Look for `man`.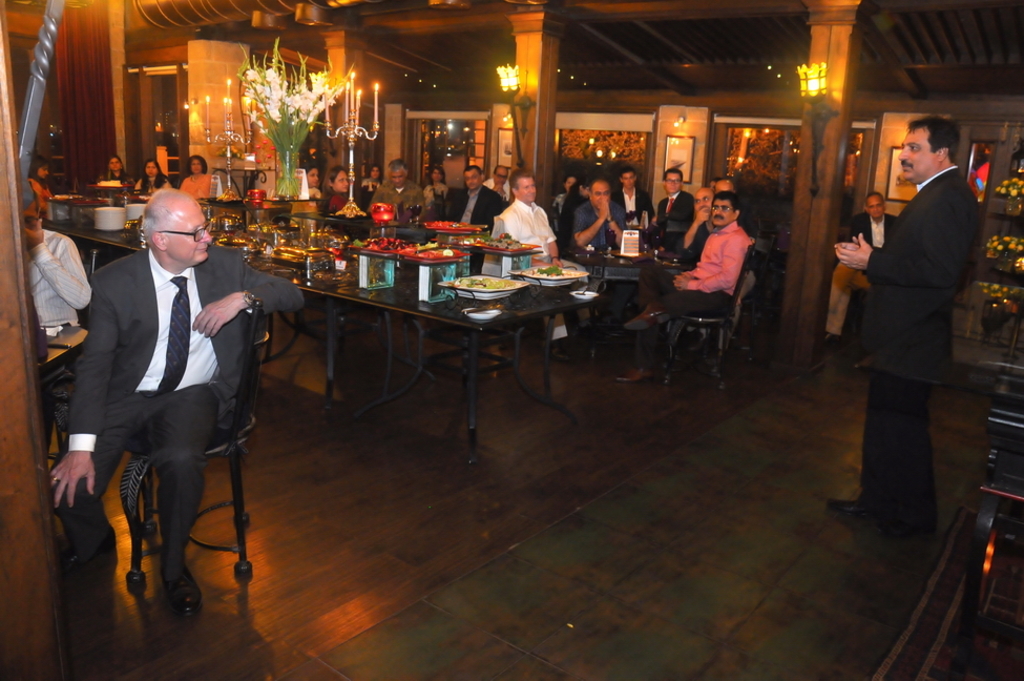
Found: locate(484, 163, 513, 203).
